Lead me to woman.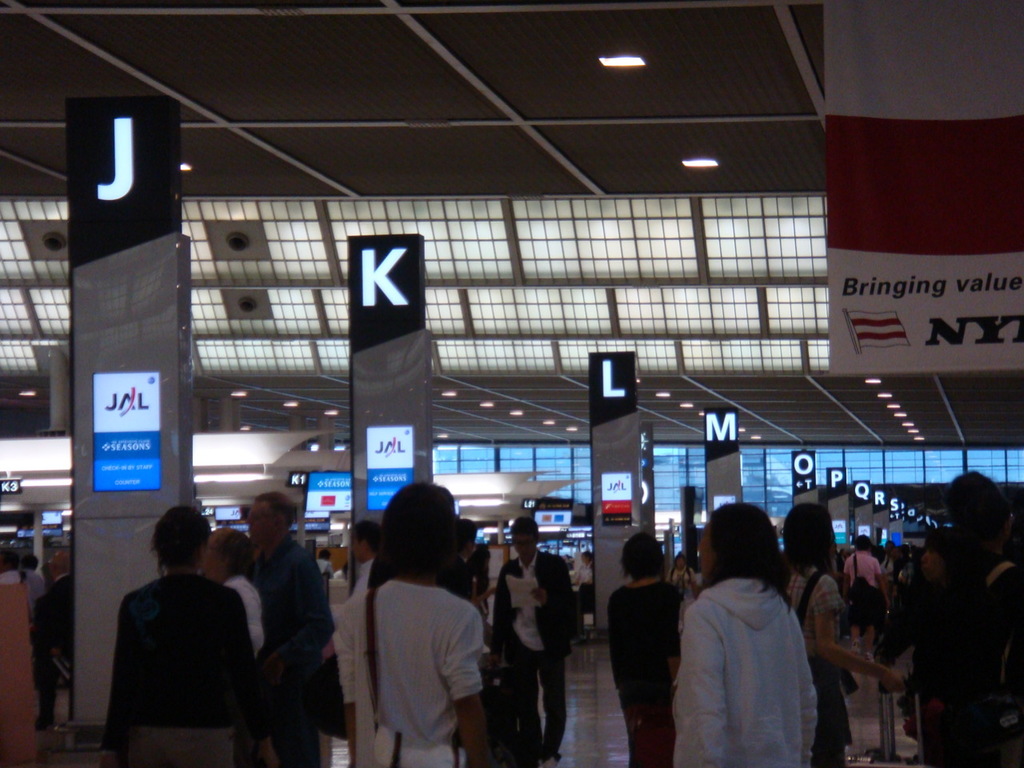
Lead to Rect(102, 504, 258, 767).
